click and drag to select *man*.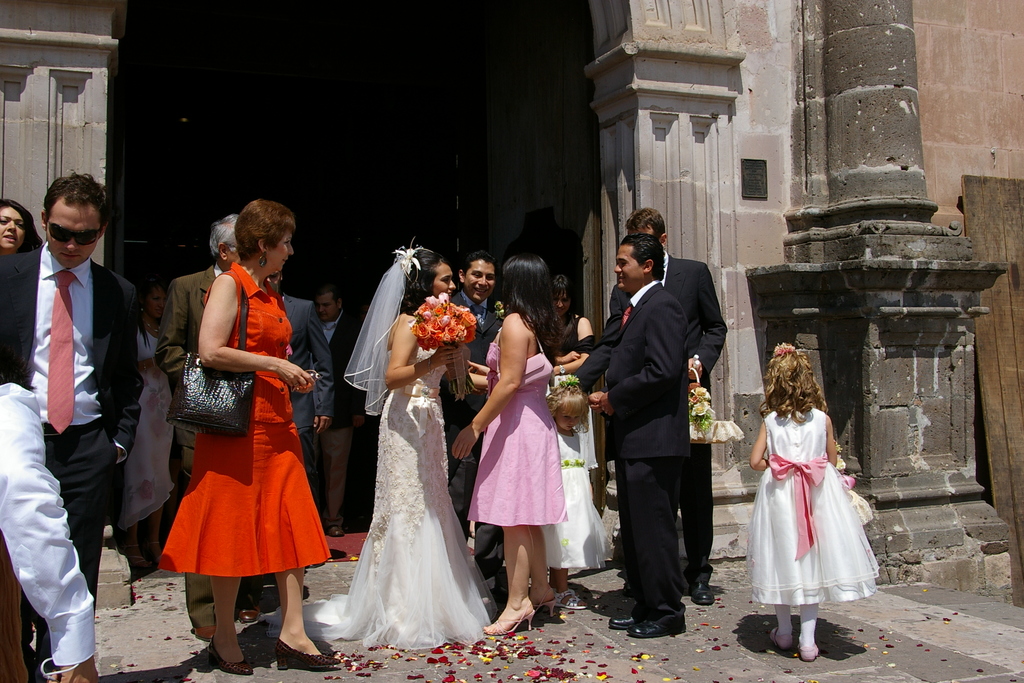
Selection: 572,204,729,604.
